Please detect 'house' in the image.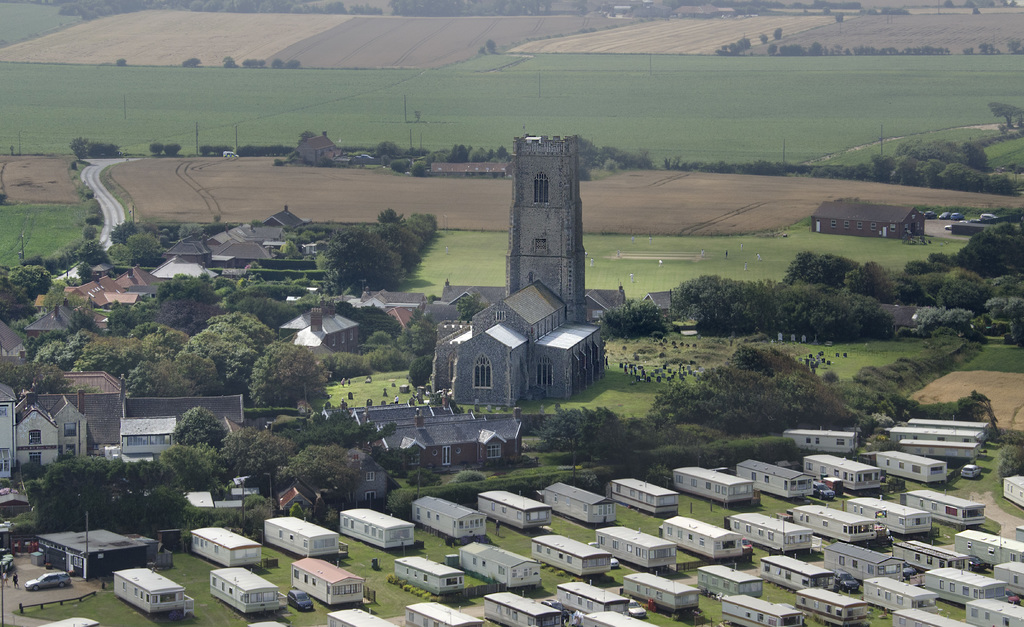
894,542,968,574.
